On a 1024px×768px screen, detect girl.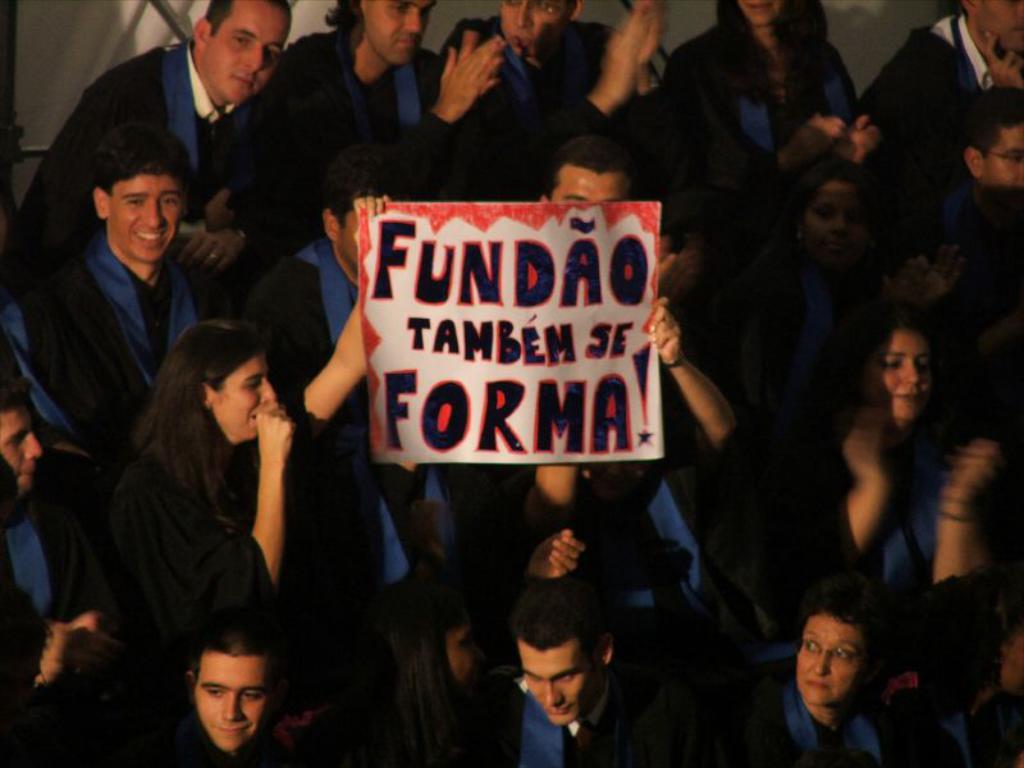
731 576 900 767.
